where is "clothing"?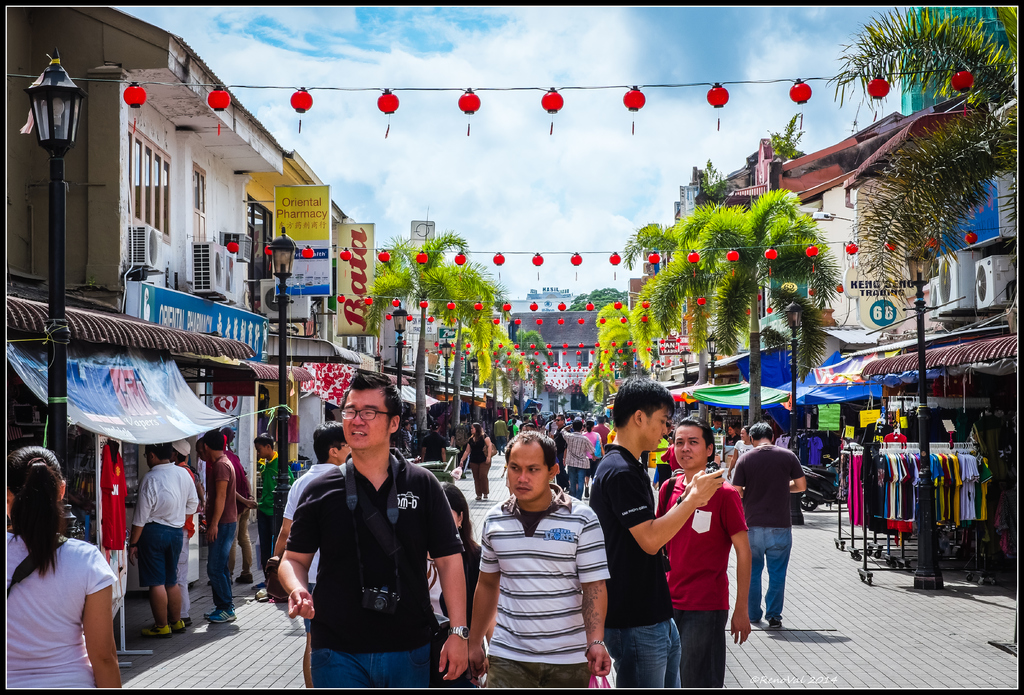
{"x1": 279, "y1": 462, "x2": 348, "y2": 612}.
